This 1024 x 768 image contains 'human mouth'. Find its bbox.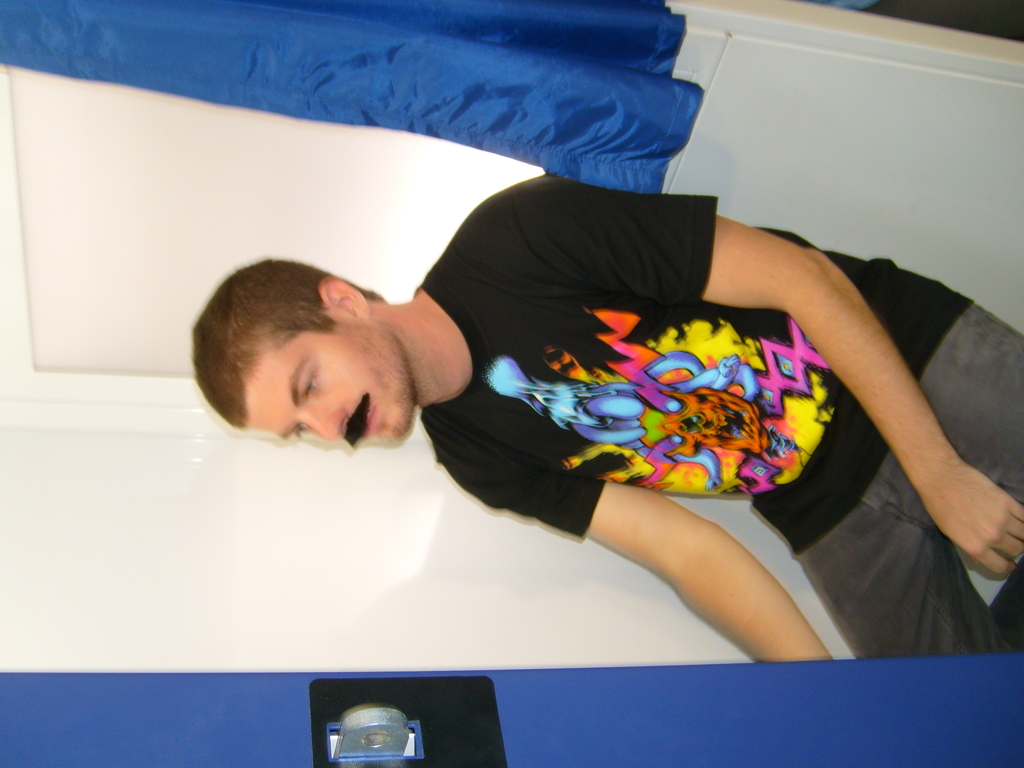
left=363, top=408, right=376, bottom=438.
